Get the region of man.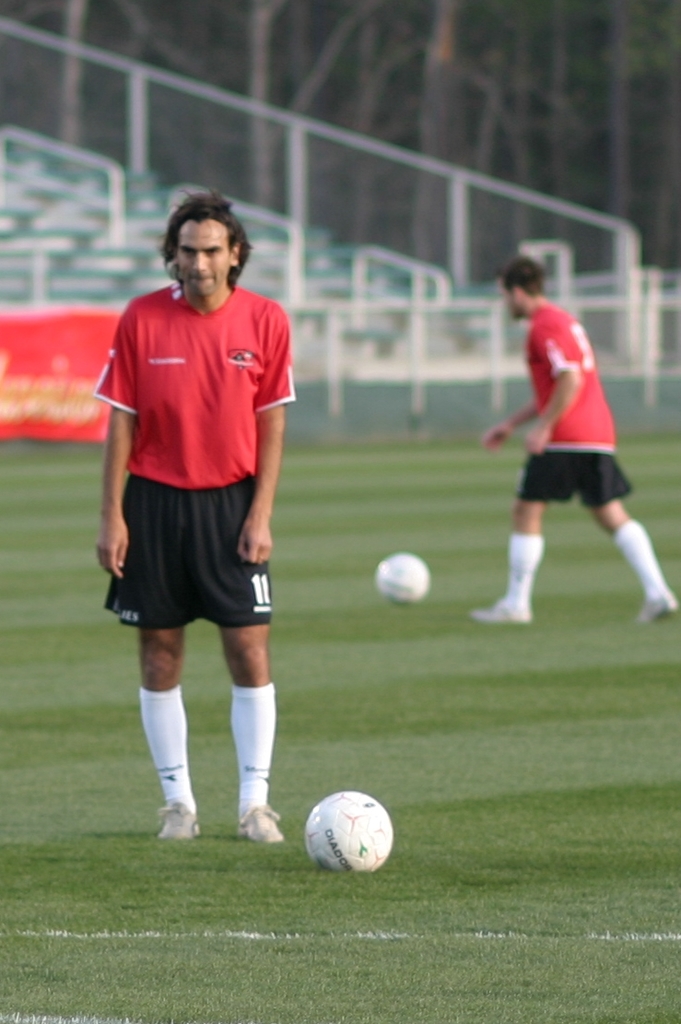
(x1=83, y1=195, x2=313, y2=842).
